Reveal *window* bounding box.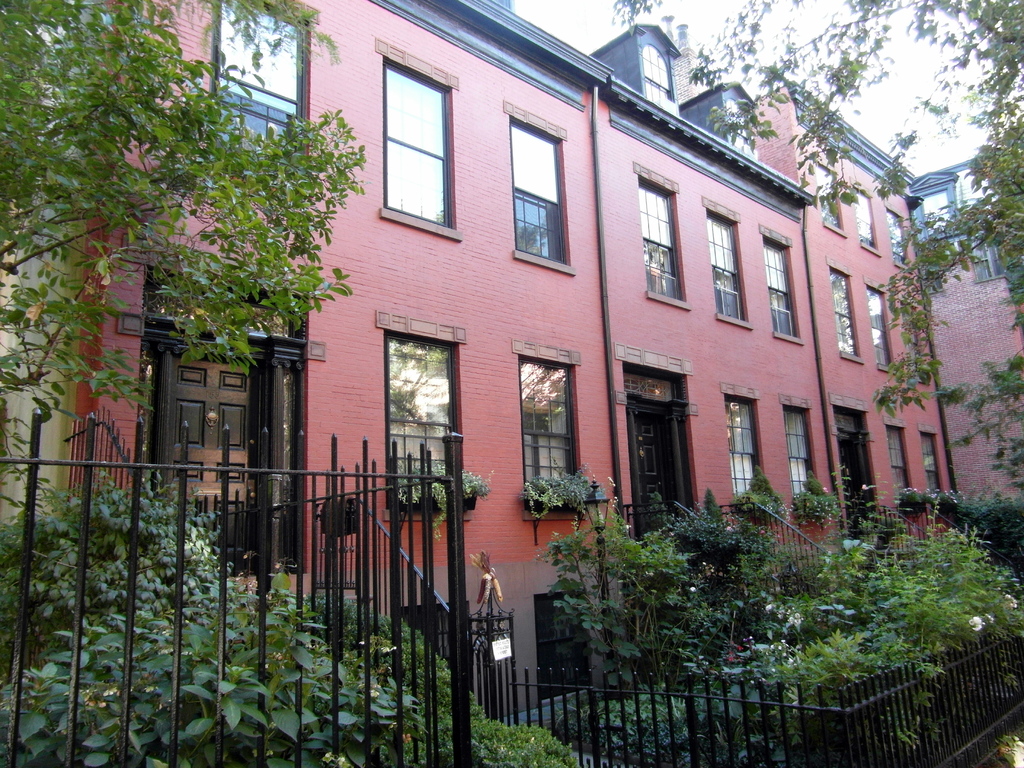
Revealed: 827:260:867:363.
